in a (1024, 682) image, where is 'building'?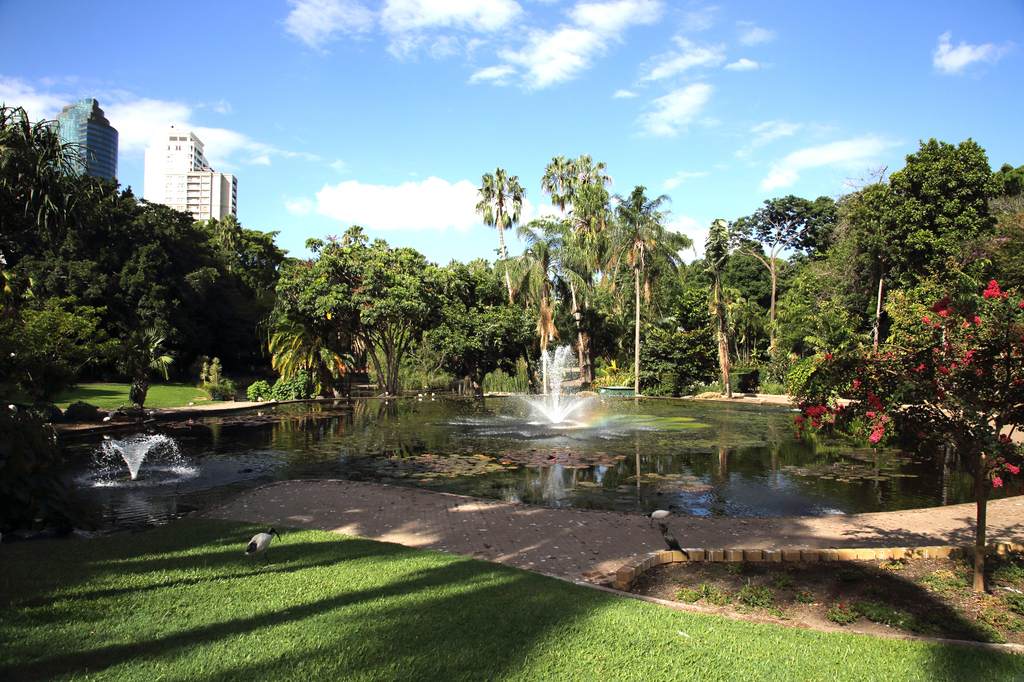
box(47, 93, 119, 184).
